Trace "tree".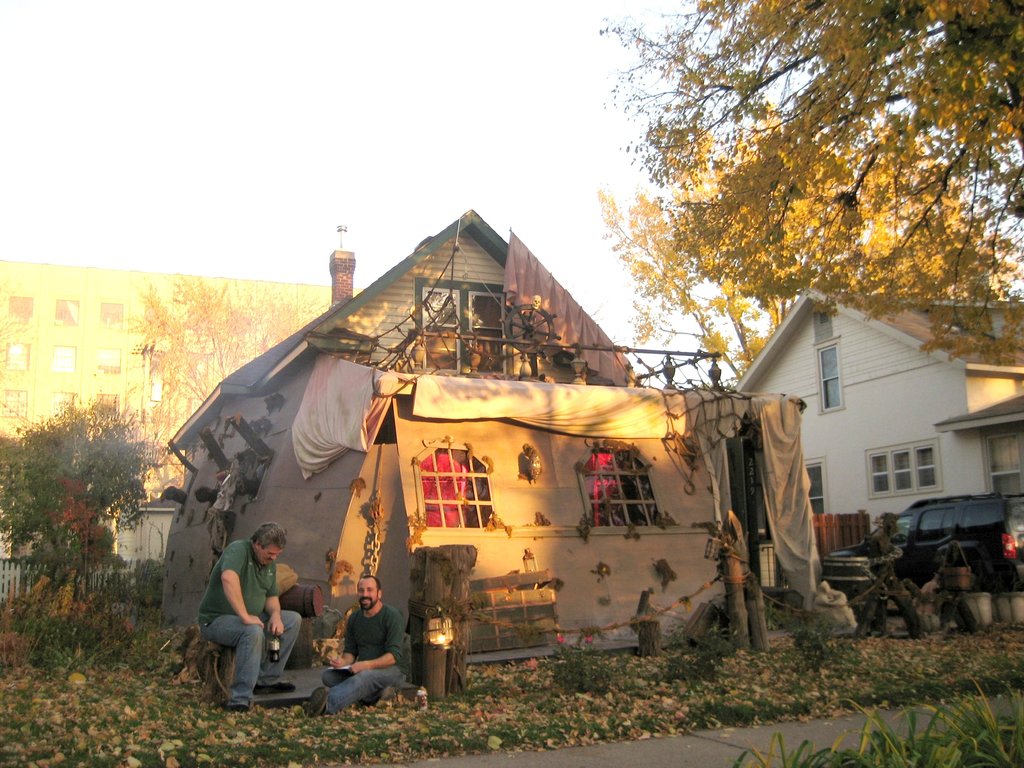
Traced to l=596, t=0, r=1023, b=369.
